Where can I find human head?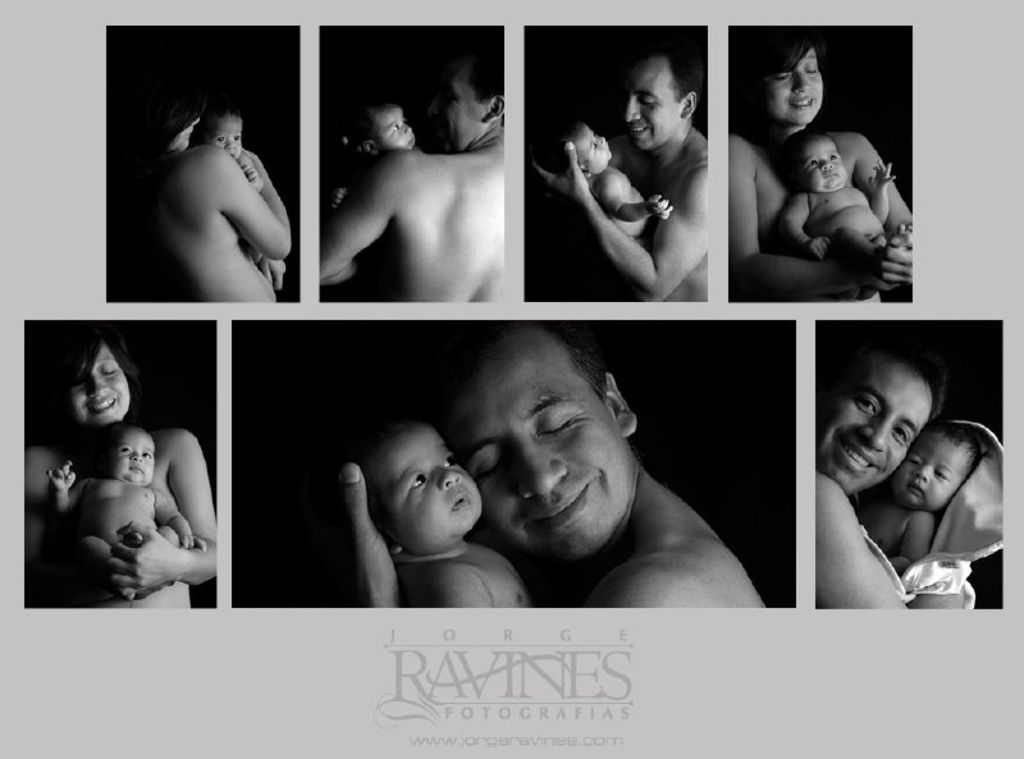
You can find it at left=899, top=430, right=1000, bottom=511.
